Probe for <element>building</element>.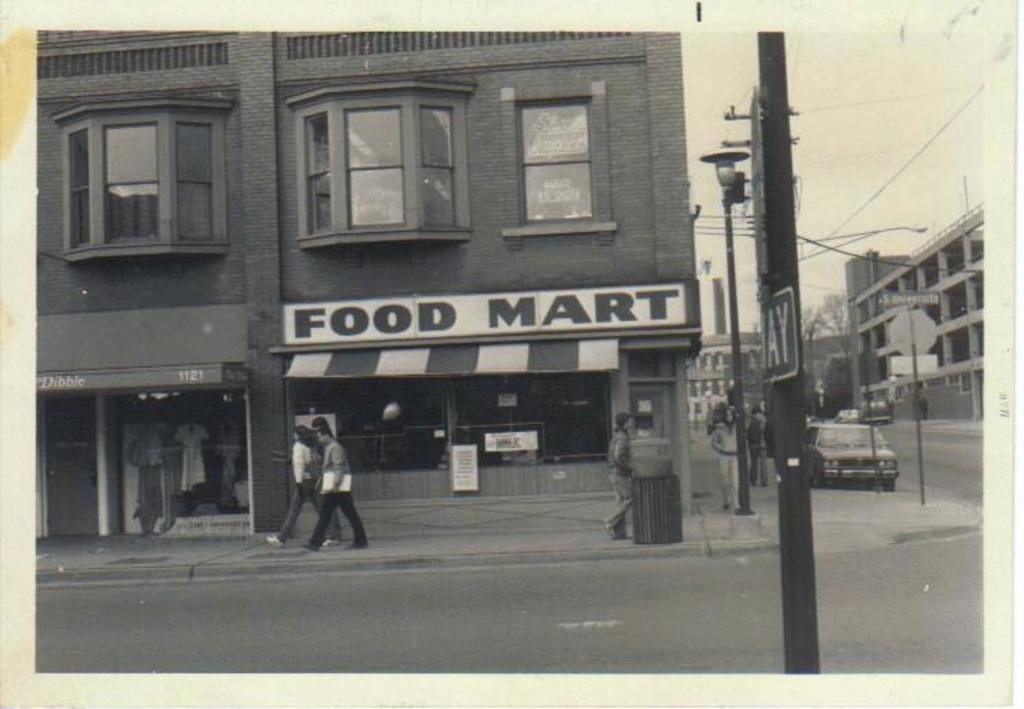
Probe result: bbox=[34, 30, 707, 538].
